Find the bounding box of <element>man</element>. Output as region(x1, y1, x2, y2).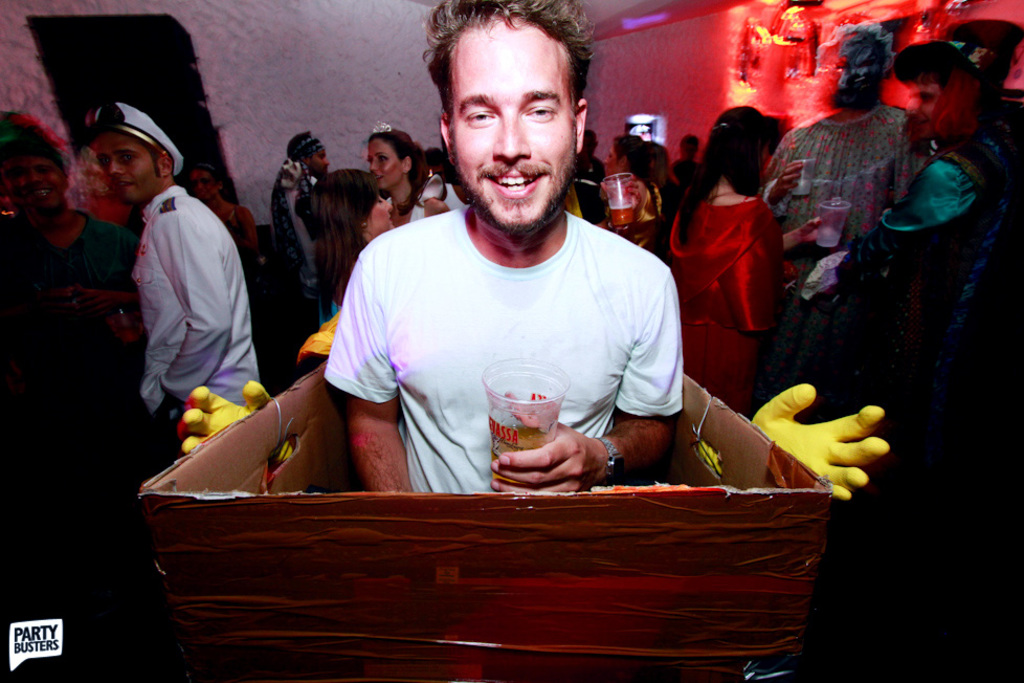
region(569, 130, 605, 185).
